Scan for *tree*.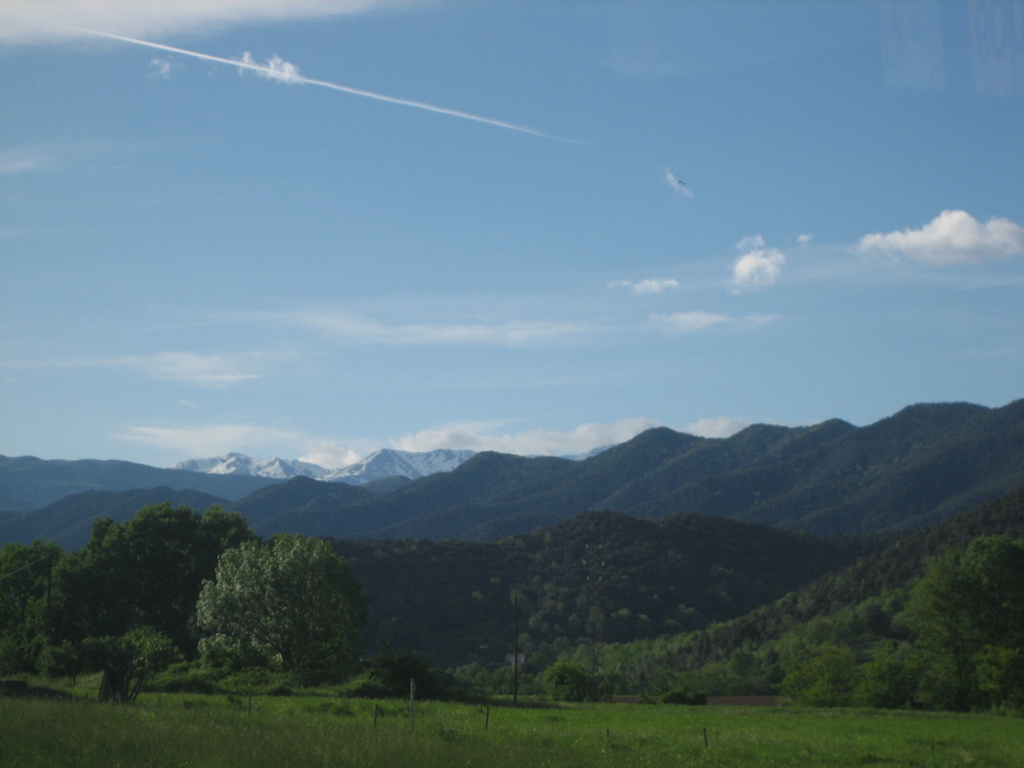
Scan result: <region>52, 499, 255, 696</region>.
